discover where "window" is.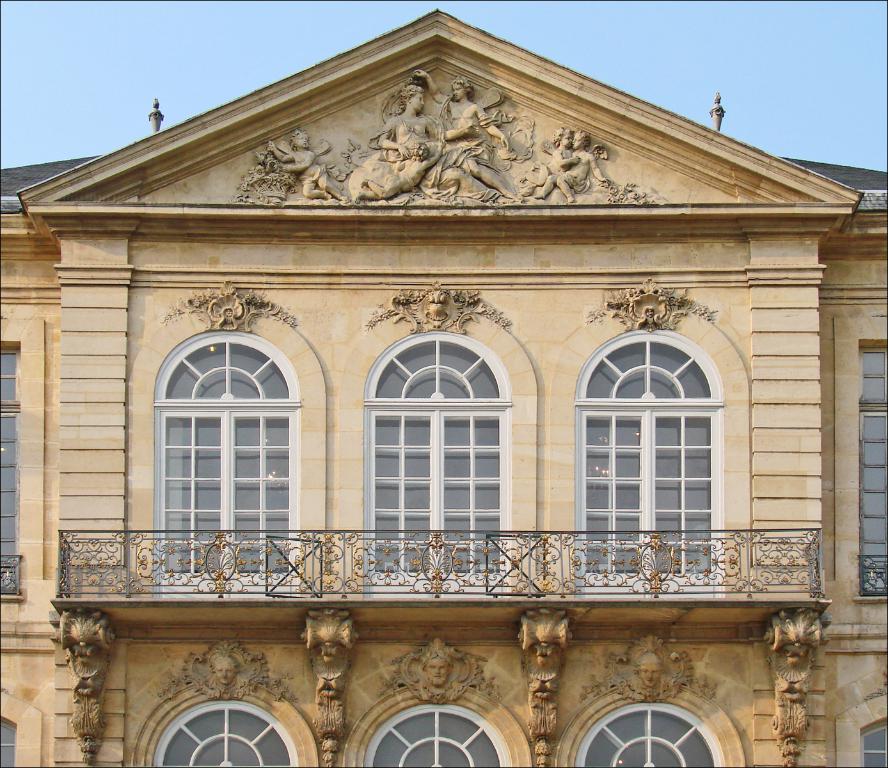
Discovered at 578:703:712:767.
